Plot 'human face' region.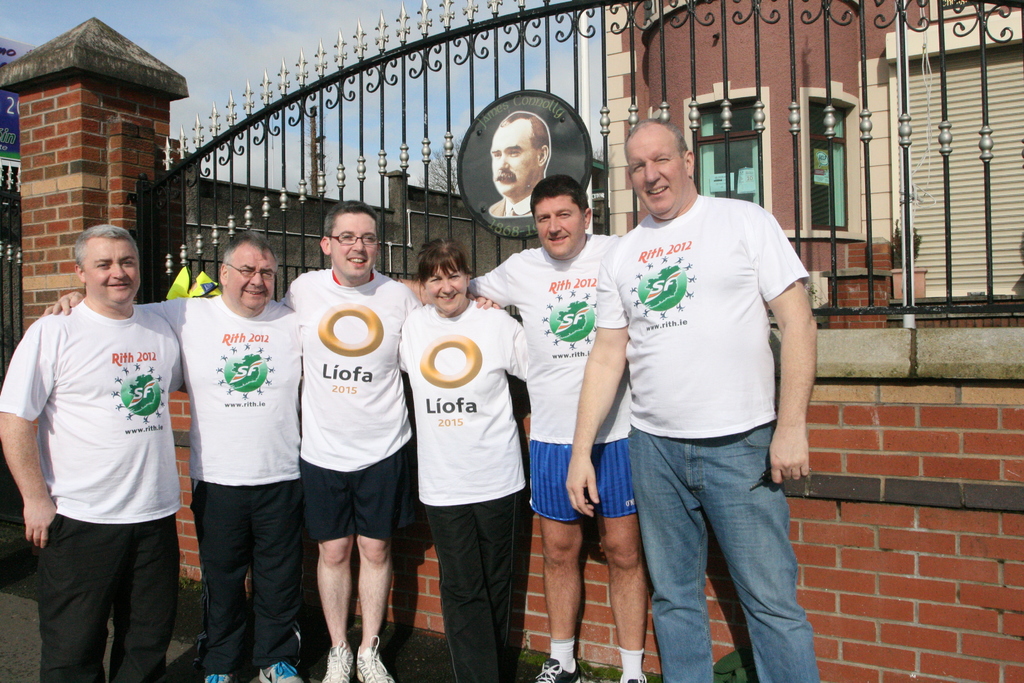
Plotted at [x1=531, y1=195, x2=585, y2=260].
